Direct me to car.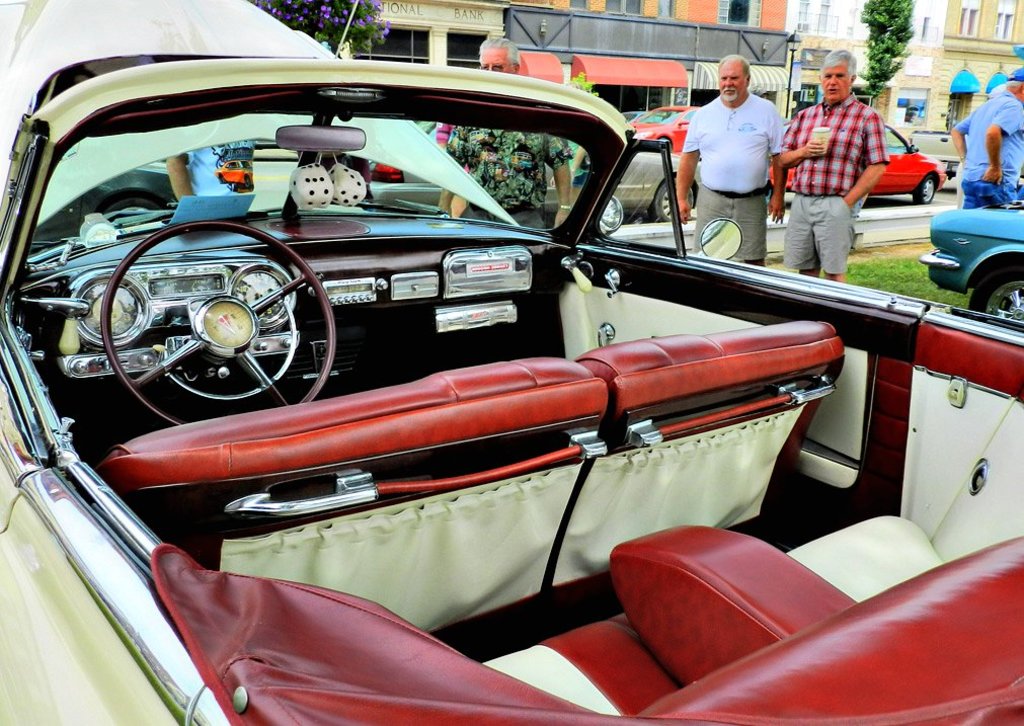
Direction: locate(918, 196, 1023, 321).
